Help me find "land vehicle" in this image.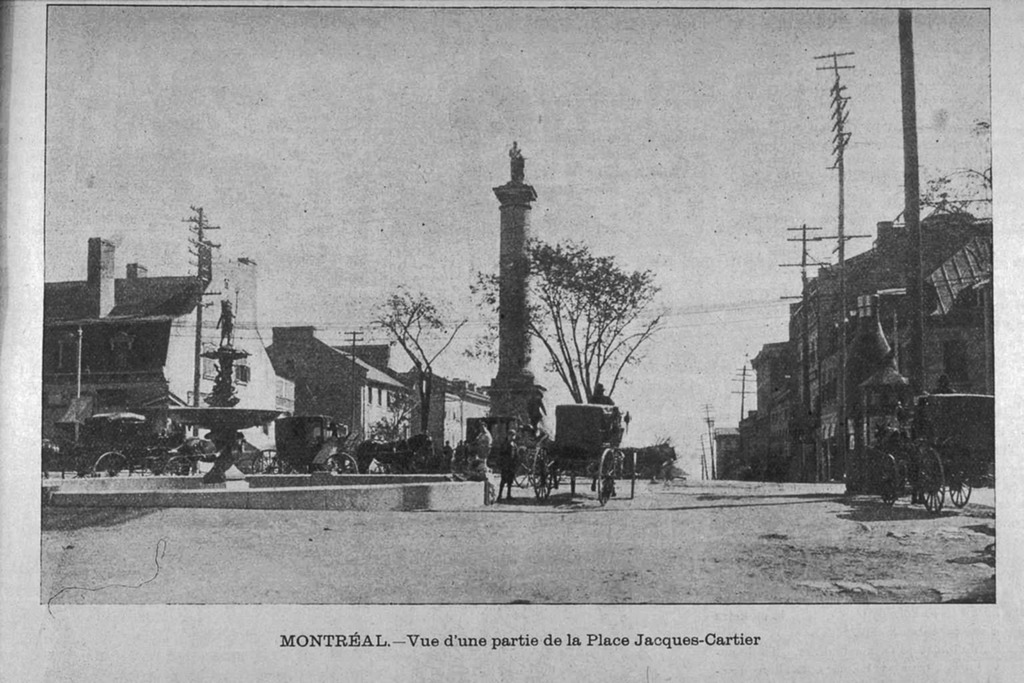
Found it: 880/394/995/515.
